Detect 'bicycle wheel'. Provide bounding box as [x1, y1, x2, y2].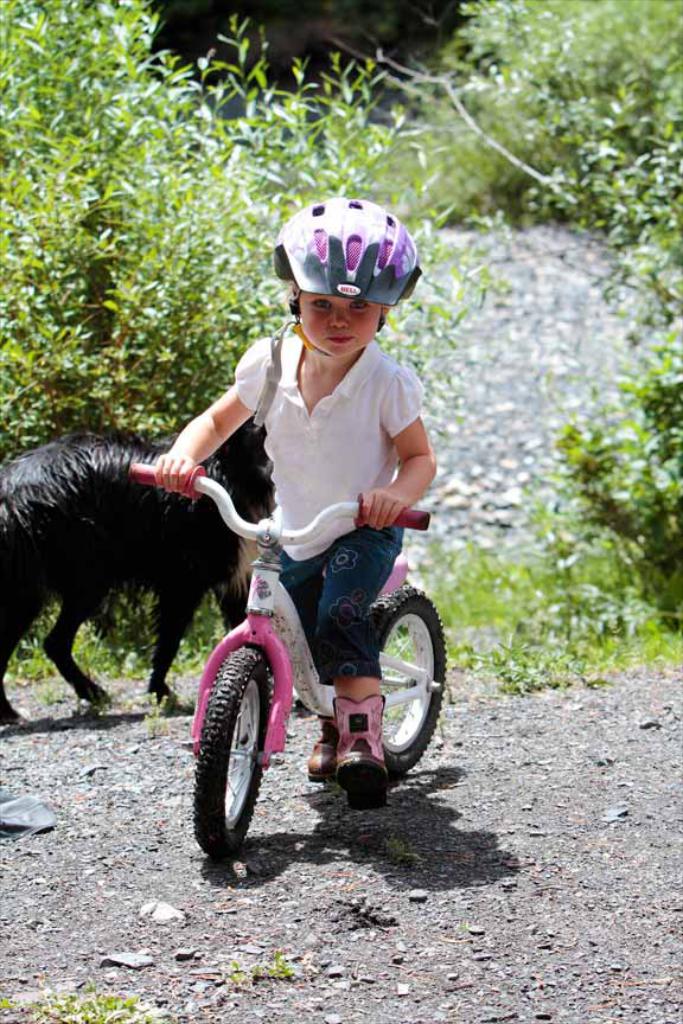
[365, 585, 448, 772].
